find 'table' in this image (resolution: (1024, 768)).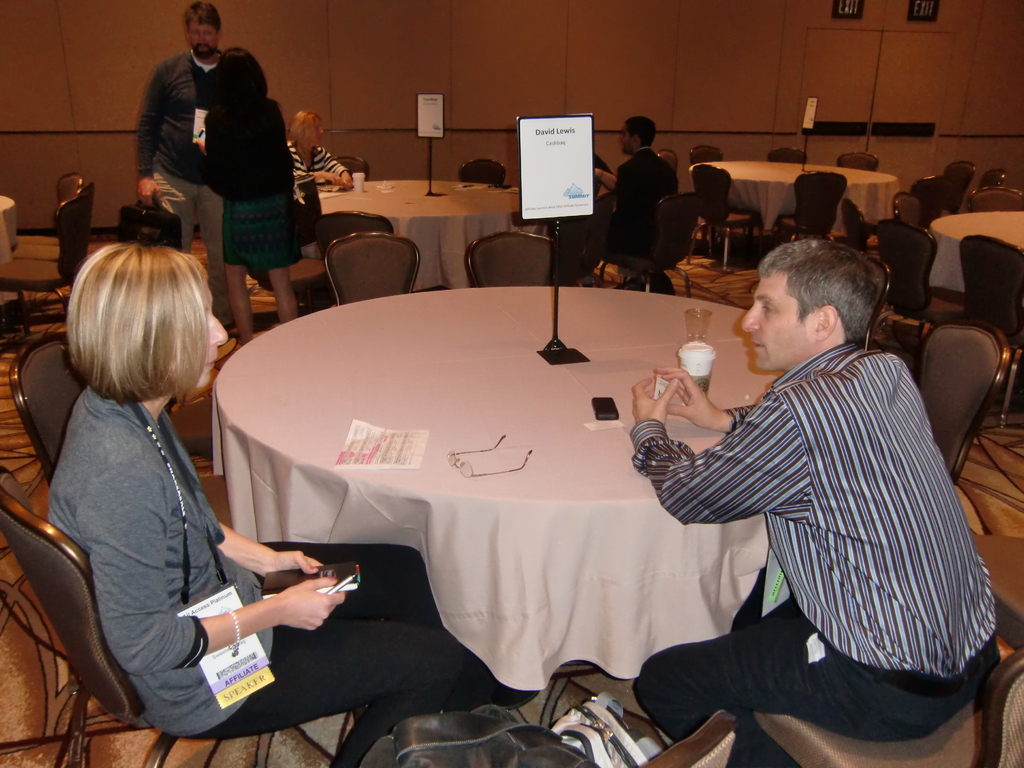
detection(0, 193, 13, 246).
